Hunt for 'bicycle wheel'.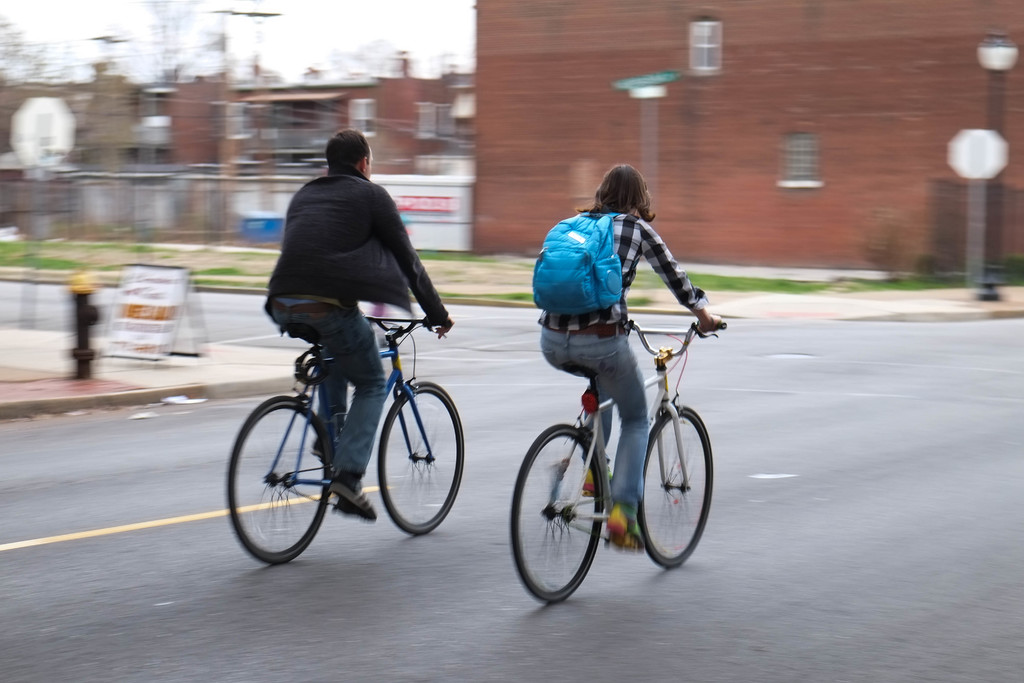
Hunted down at [509, 420, 604, 604].
